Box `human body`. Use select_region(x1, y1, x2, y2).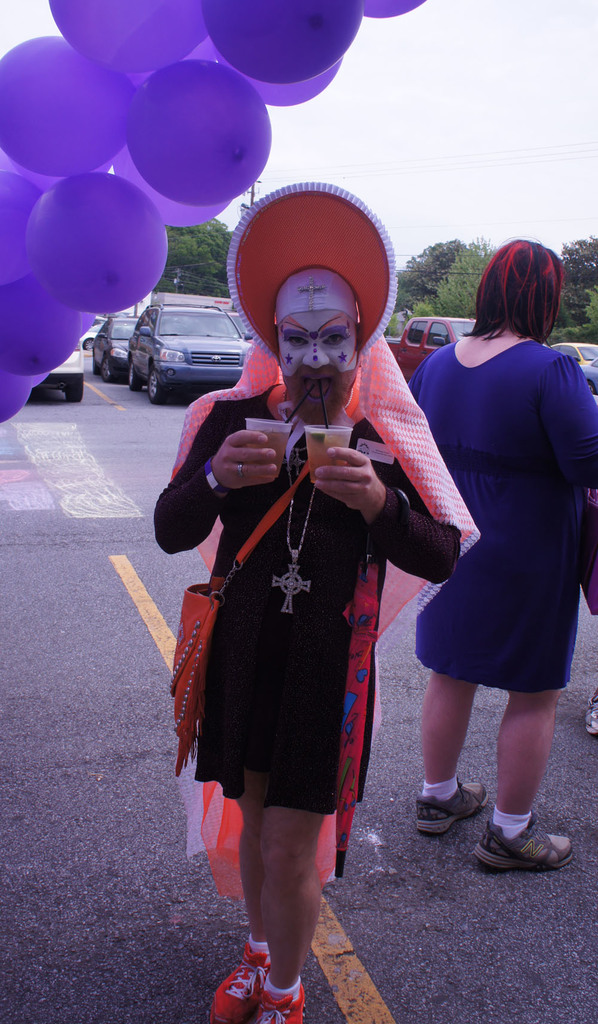
select_region(405, 232, 597, 869).
